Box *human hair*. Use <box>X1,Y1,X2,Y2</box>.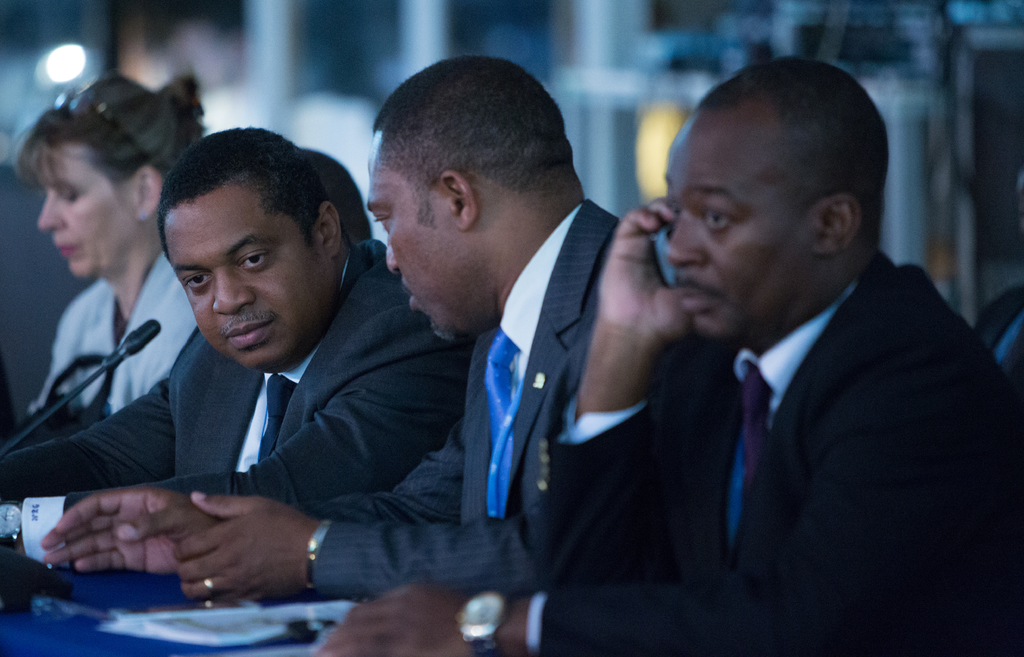
<box>154,126,342,264</box>.
